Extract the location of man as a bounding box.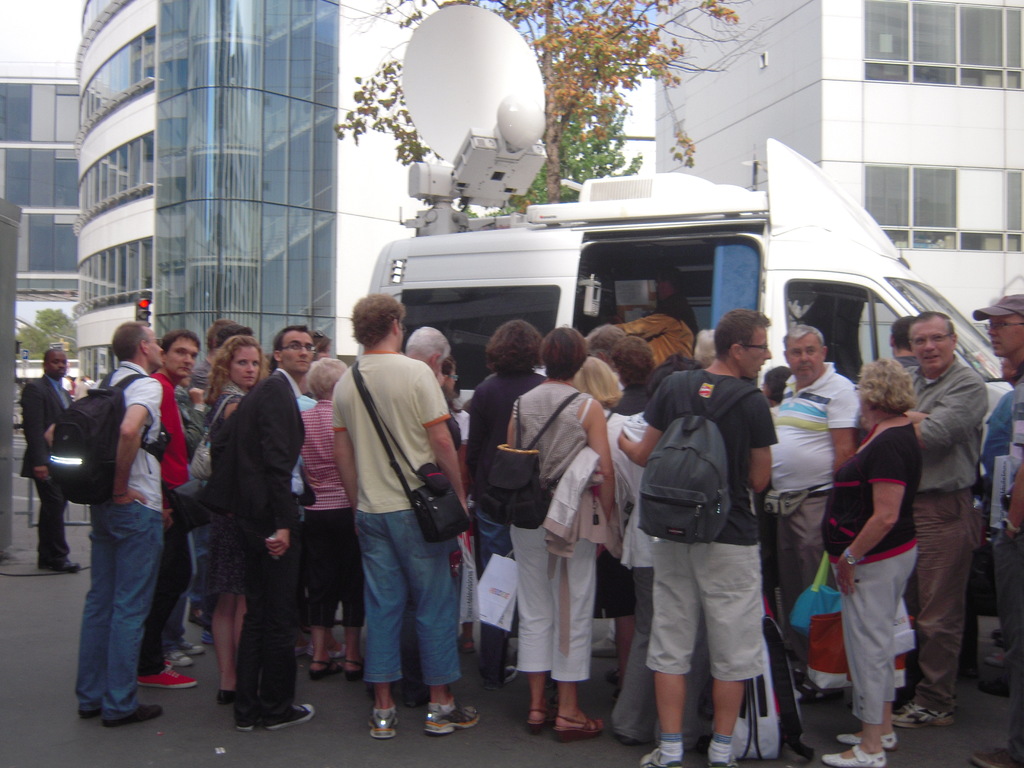
l=888, t=316, r=988, b=728.
